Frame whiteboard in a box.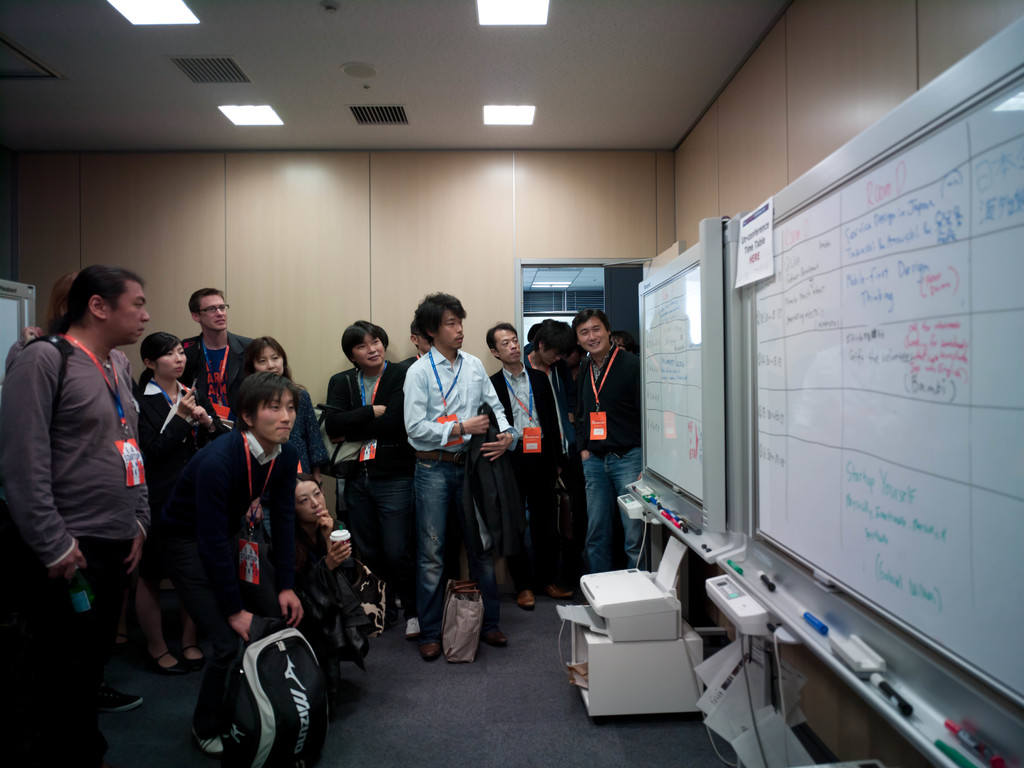
bbox=(724, 18, 1023, 740).
